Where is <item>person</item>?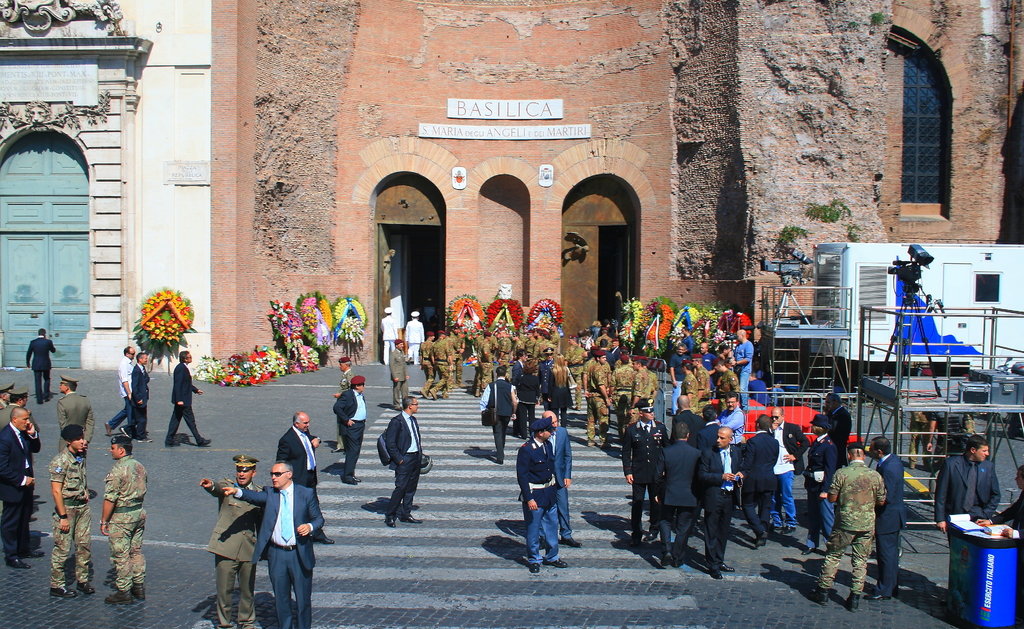
bbox=(380, 305, 397, 361).
